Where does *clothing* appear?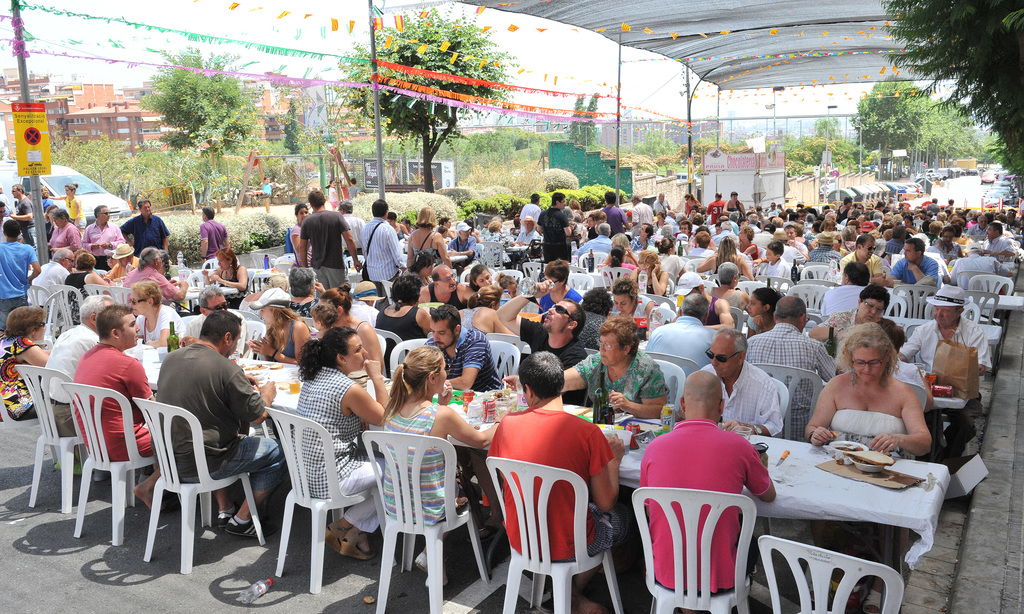
Appears at (left=700, top=296, right=716, bottom=327).
